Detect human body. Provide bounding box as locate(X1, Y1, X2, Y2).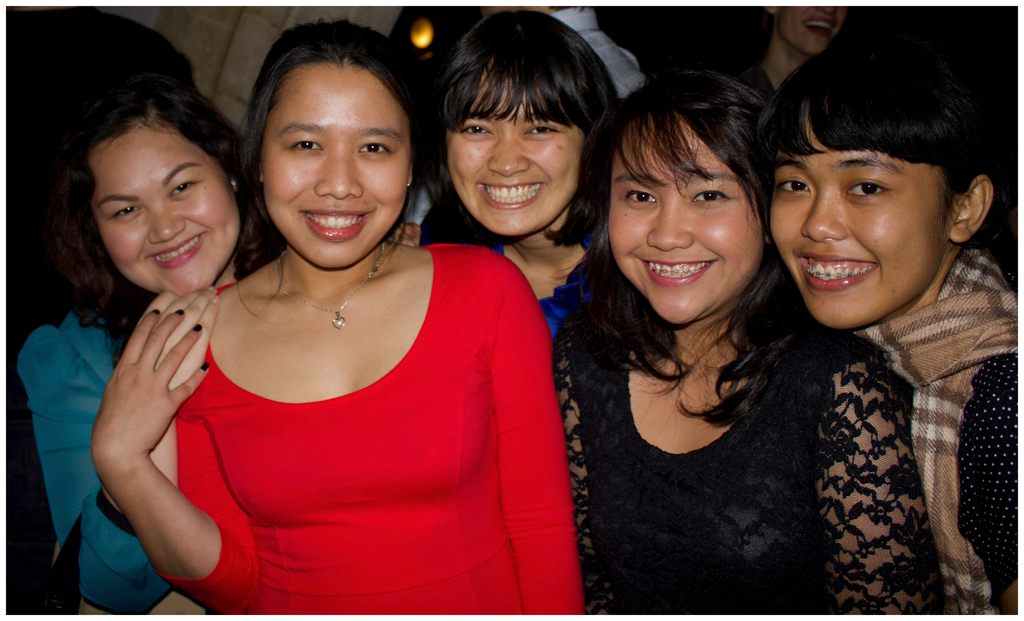
locate(769, 22, 1023, 620).
